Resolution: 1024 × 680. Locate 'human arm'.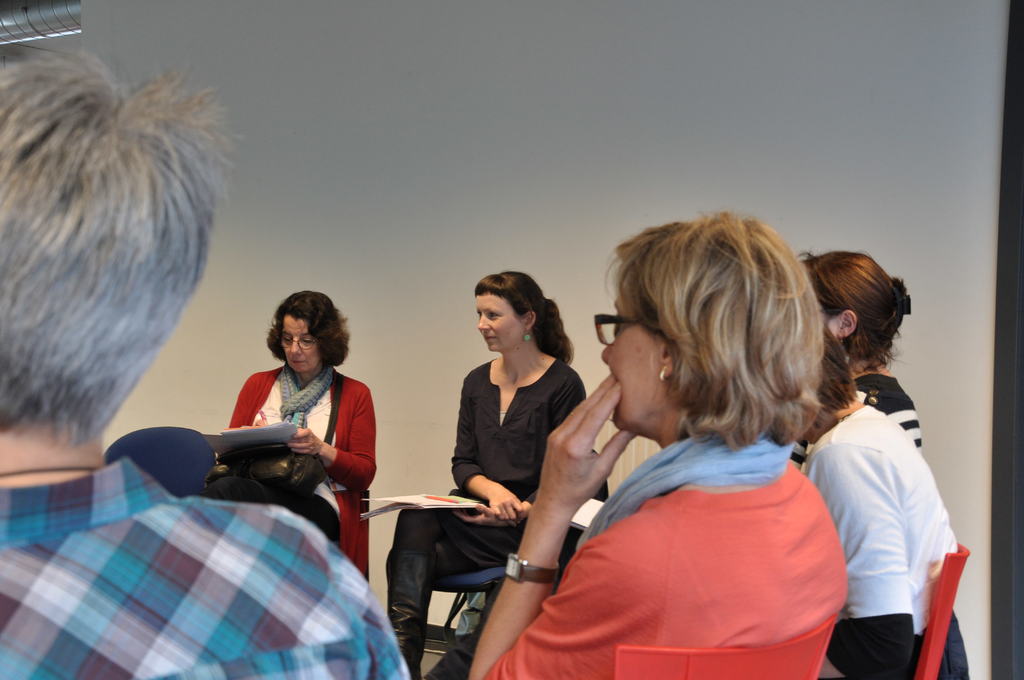
(x1=470, y1=374, x2=639, y2=679).
